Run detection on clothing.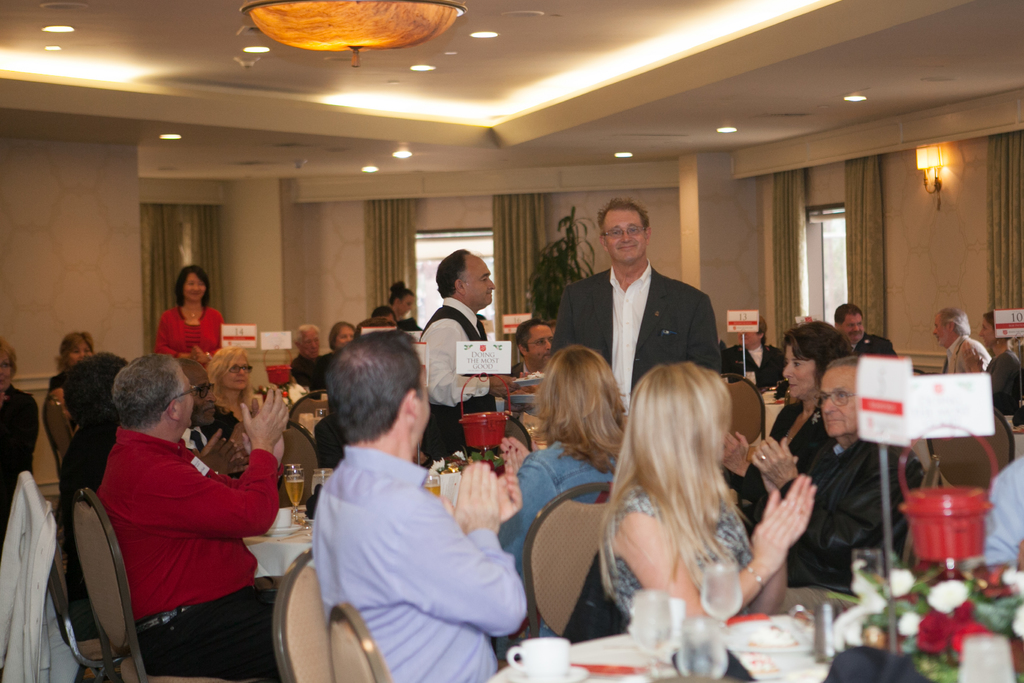
Result: 771/428/925/594.
